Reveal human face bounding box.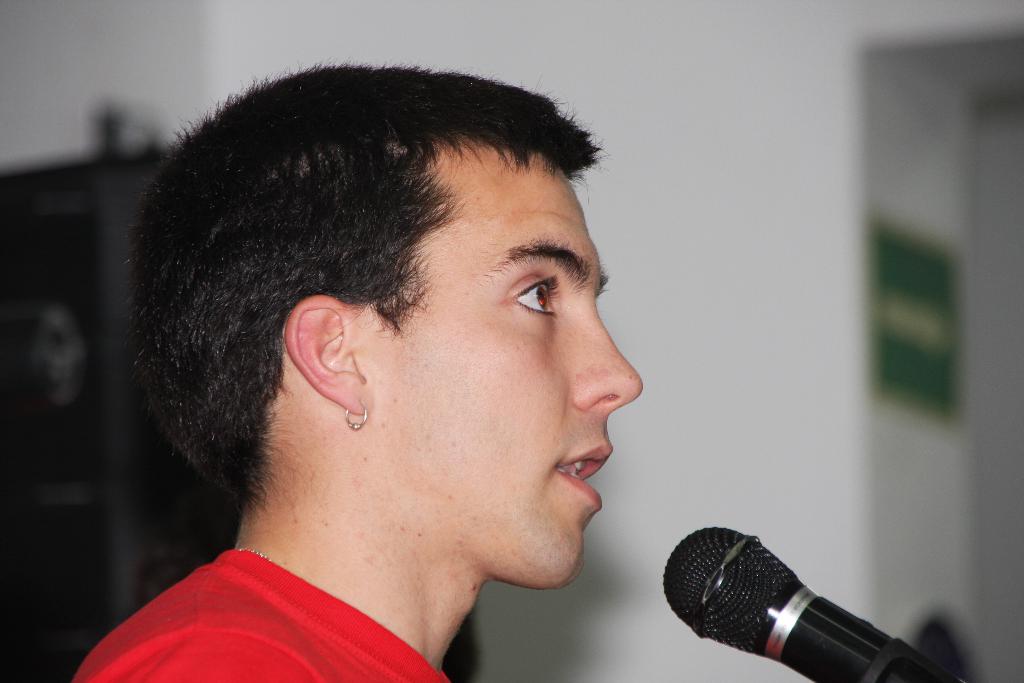
Revealed: 387/168/641/586.
